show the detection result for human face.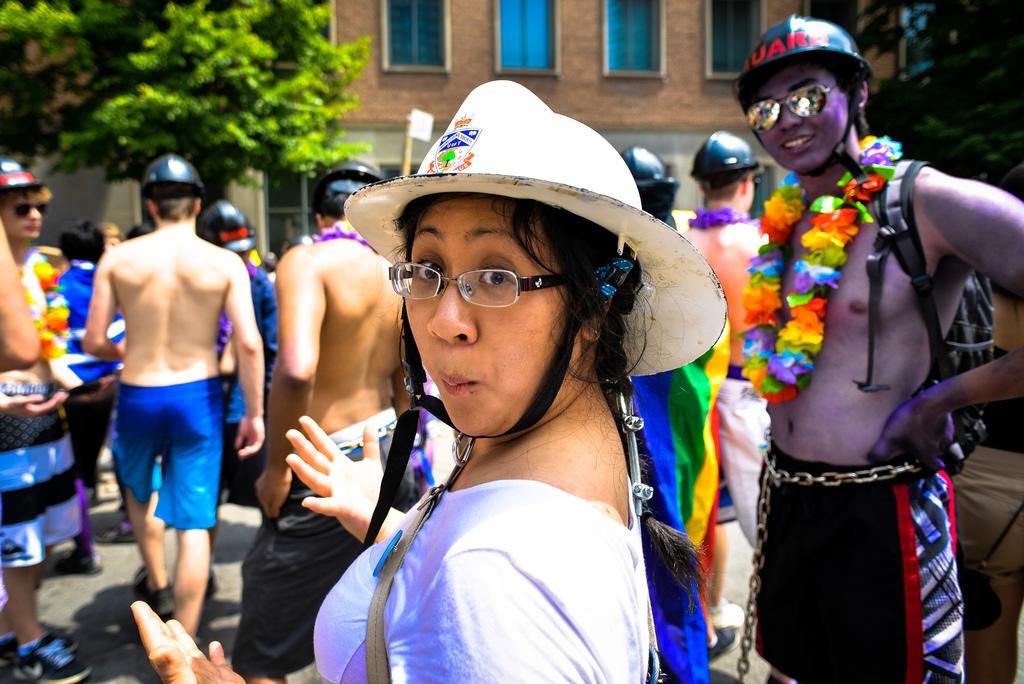
bbox(403, 195, 589, 437).
